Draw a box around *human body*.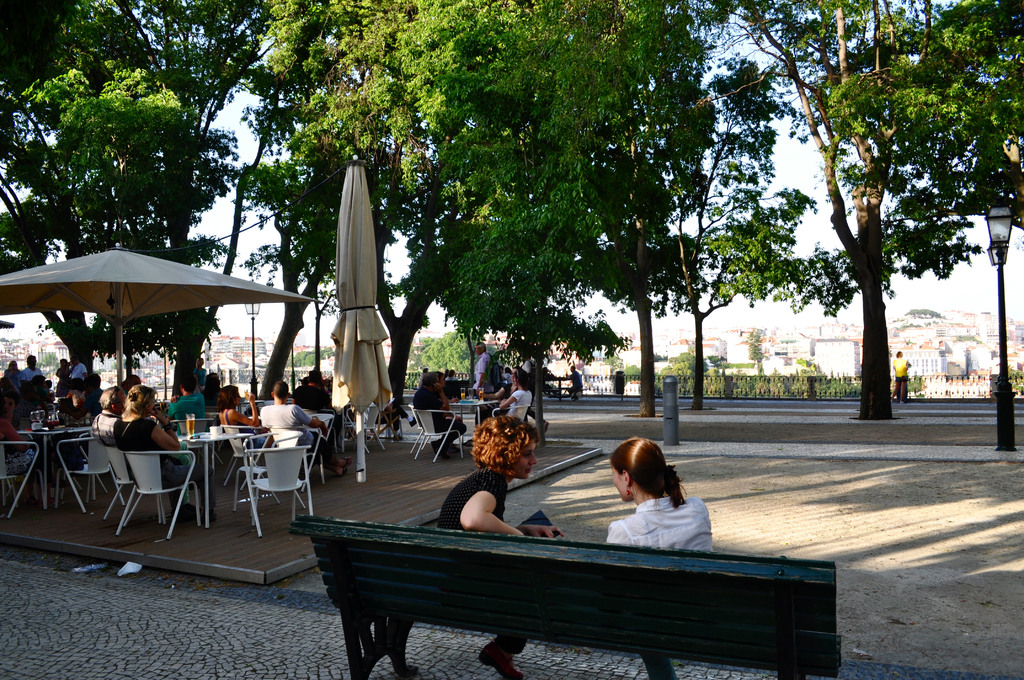
<box>259,385,330,470</box>.
